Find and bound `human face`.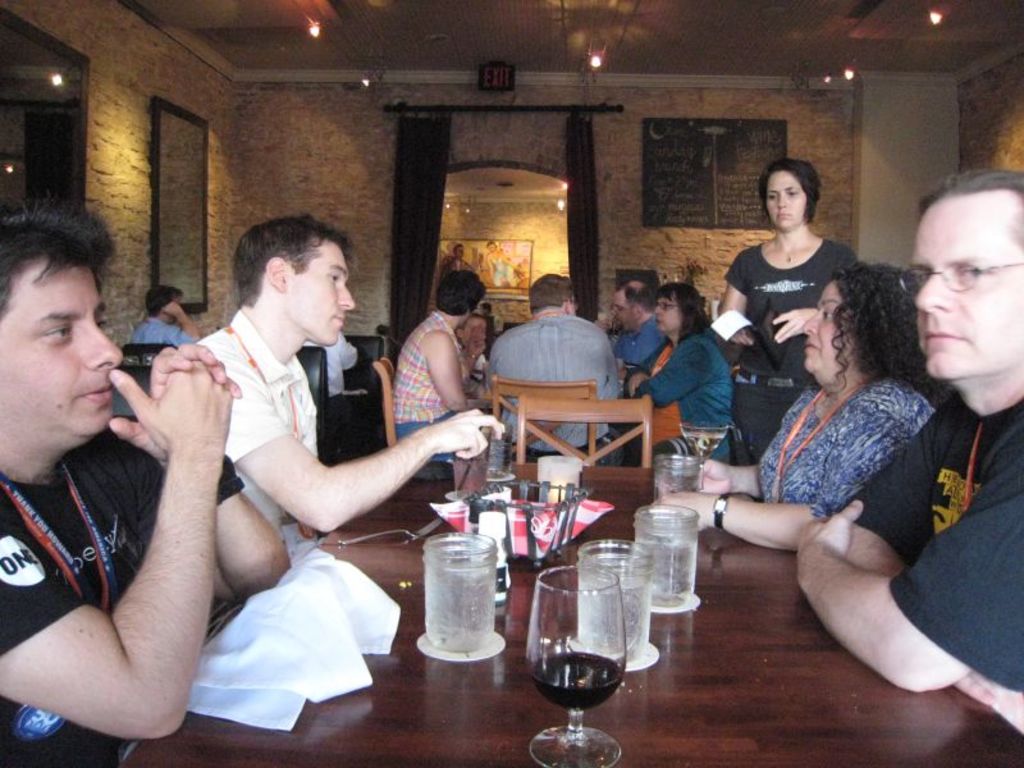
Bound: BBox(659, 305, 677, 328).
